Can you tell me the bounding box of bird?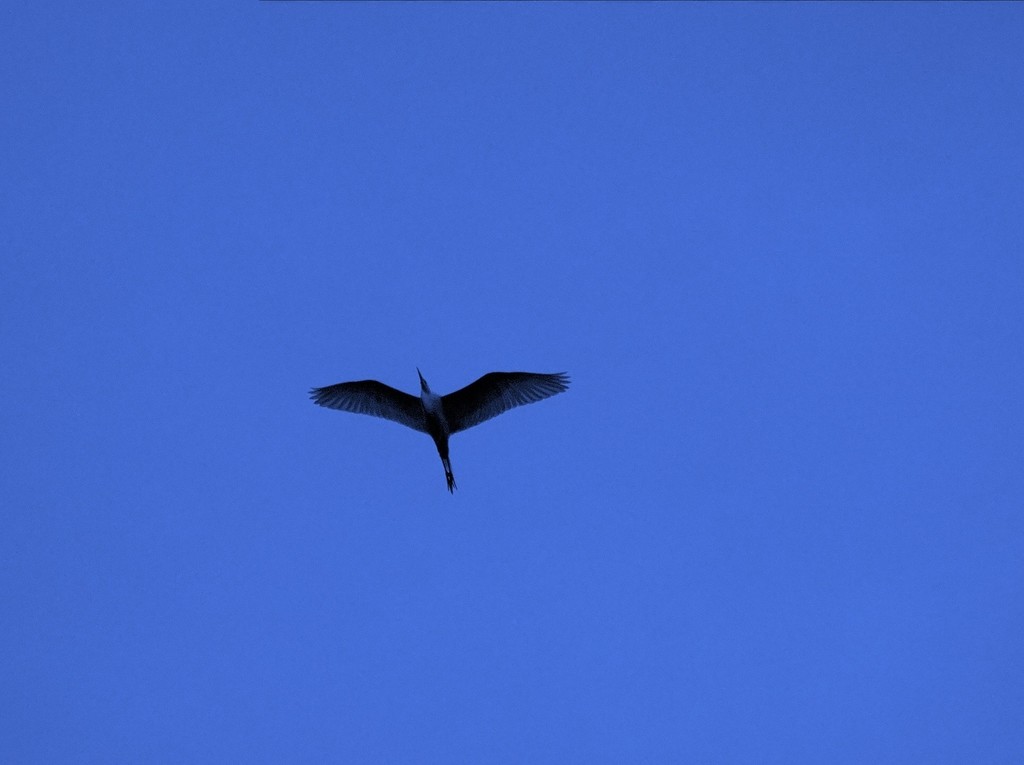
detection(306, 356, 561, 503).
